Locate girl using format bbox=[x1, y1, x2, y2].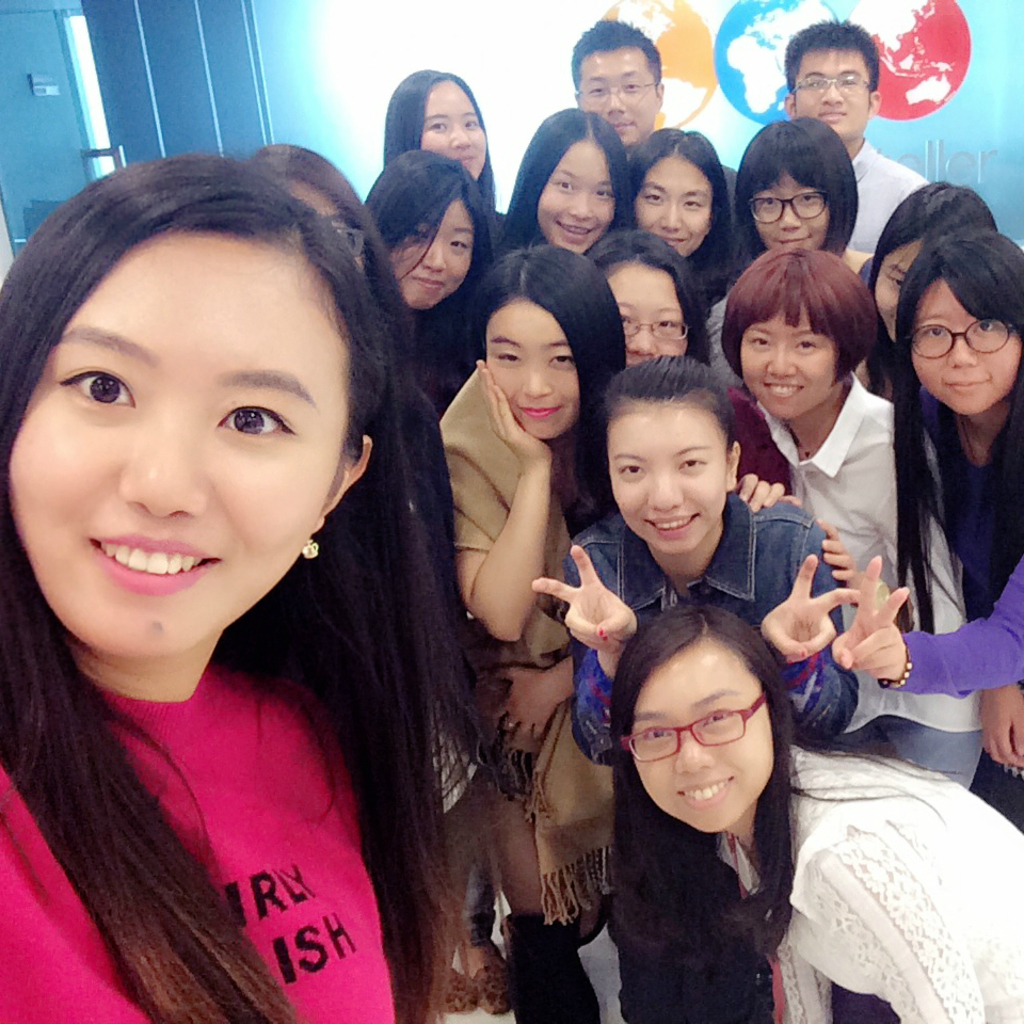
bbox=[436, 241, 630, 1017].
